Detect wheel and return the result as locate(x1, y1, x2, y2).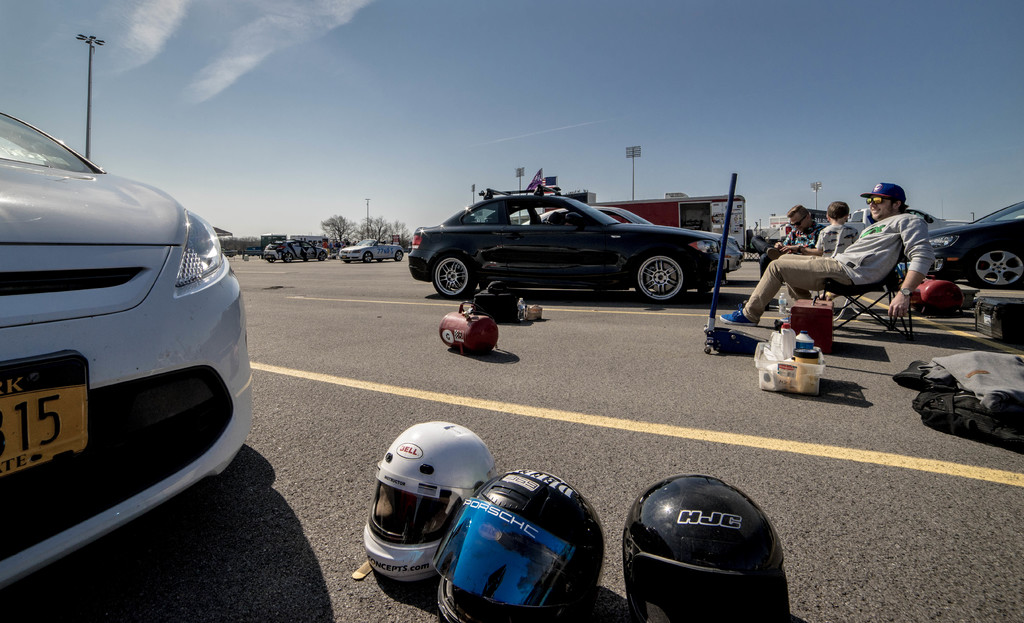
locate(971, 247, 1023, 285).
